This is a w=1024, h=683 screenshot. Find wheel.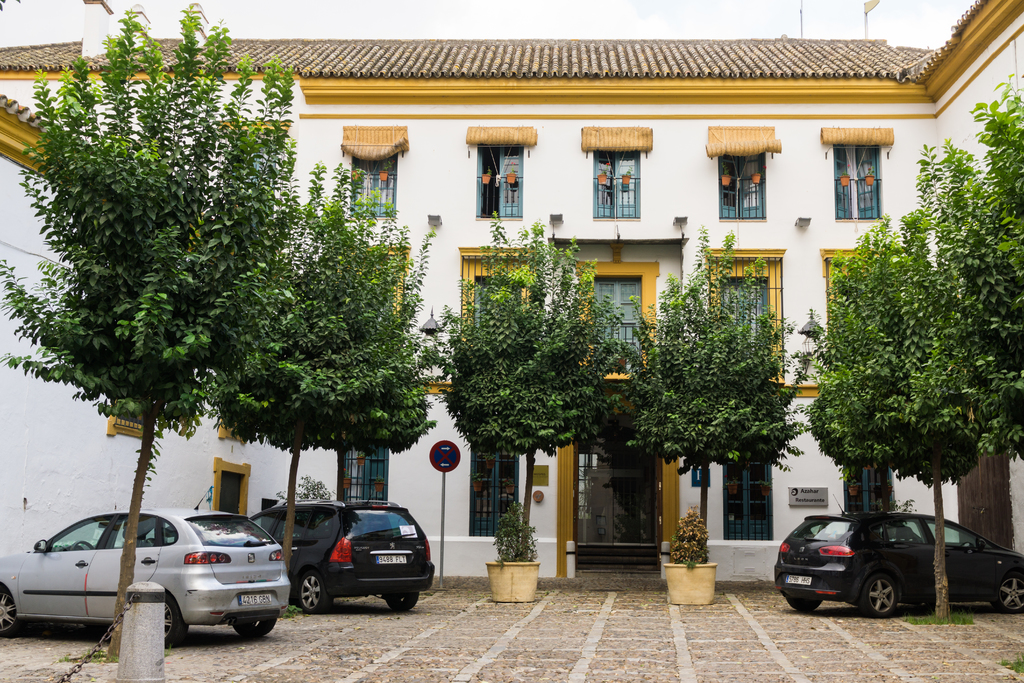
Bounding box: bbox=(850, 563, 904, 623).
